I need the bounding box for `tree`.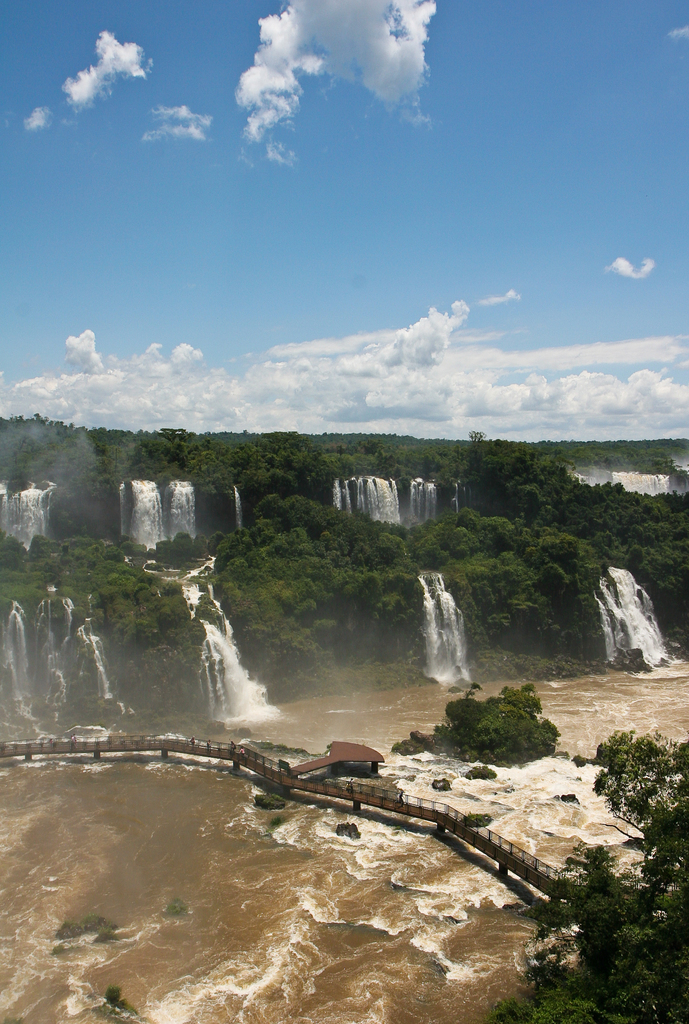
Here it is: (x1=570, y1=726, x2=686, y2=909).
